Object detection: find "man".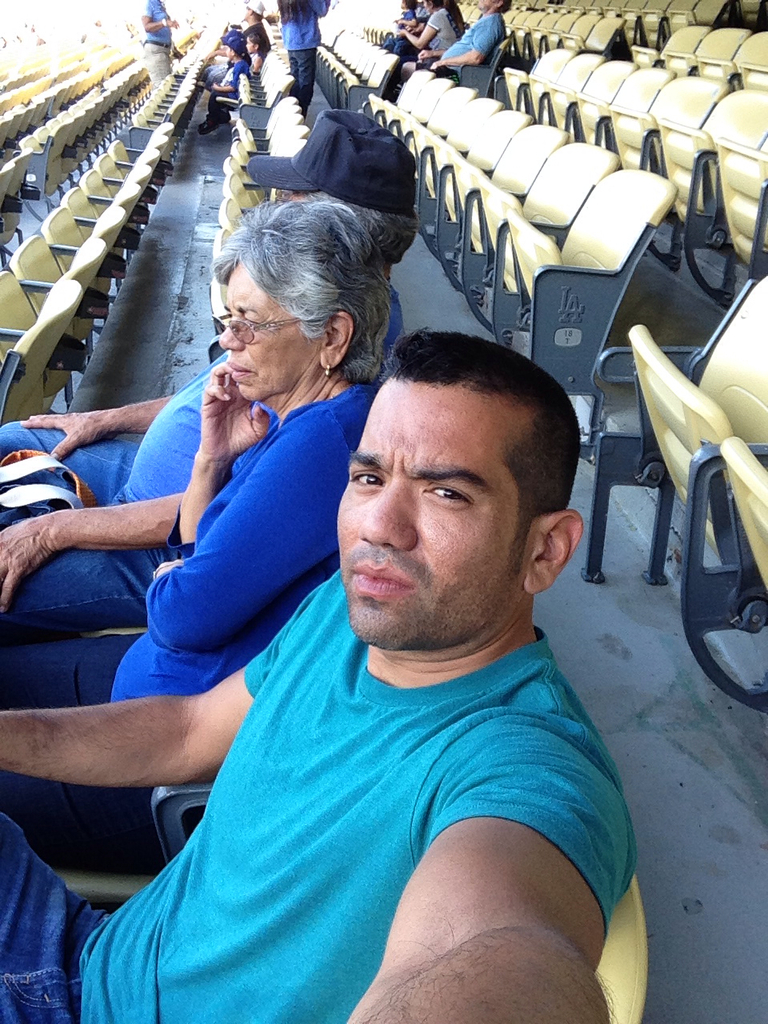
{"left": 202, "top": 0, "right": 273, "bottom": 89}.
